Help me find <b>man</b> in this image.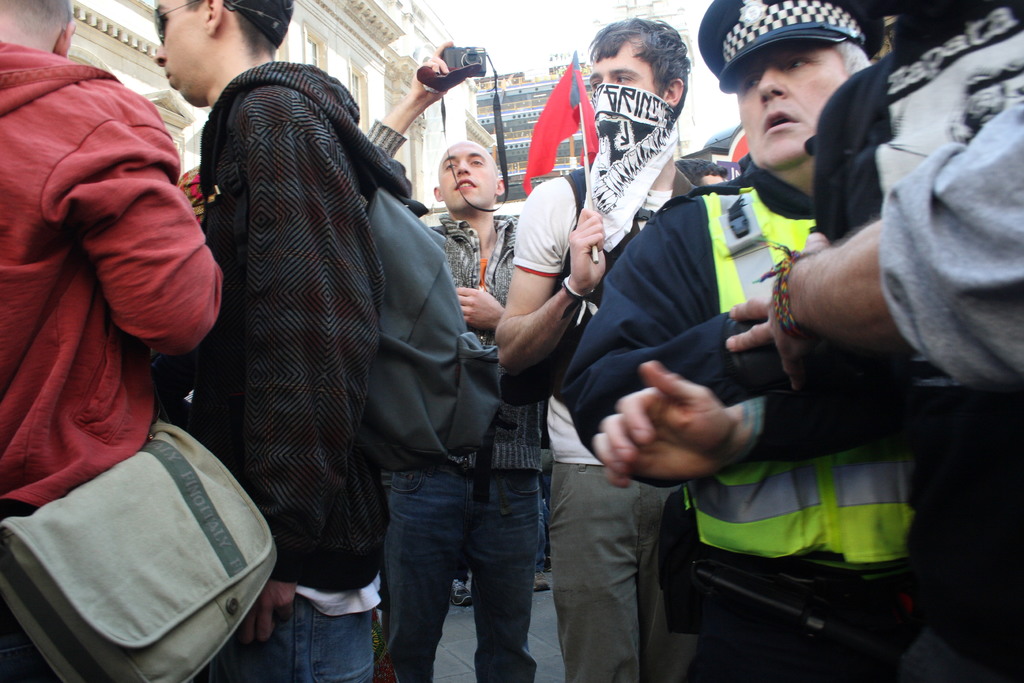
Found it: 364 47 557 682.
